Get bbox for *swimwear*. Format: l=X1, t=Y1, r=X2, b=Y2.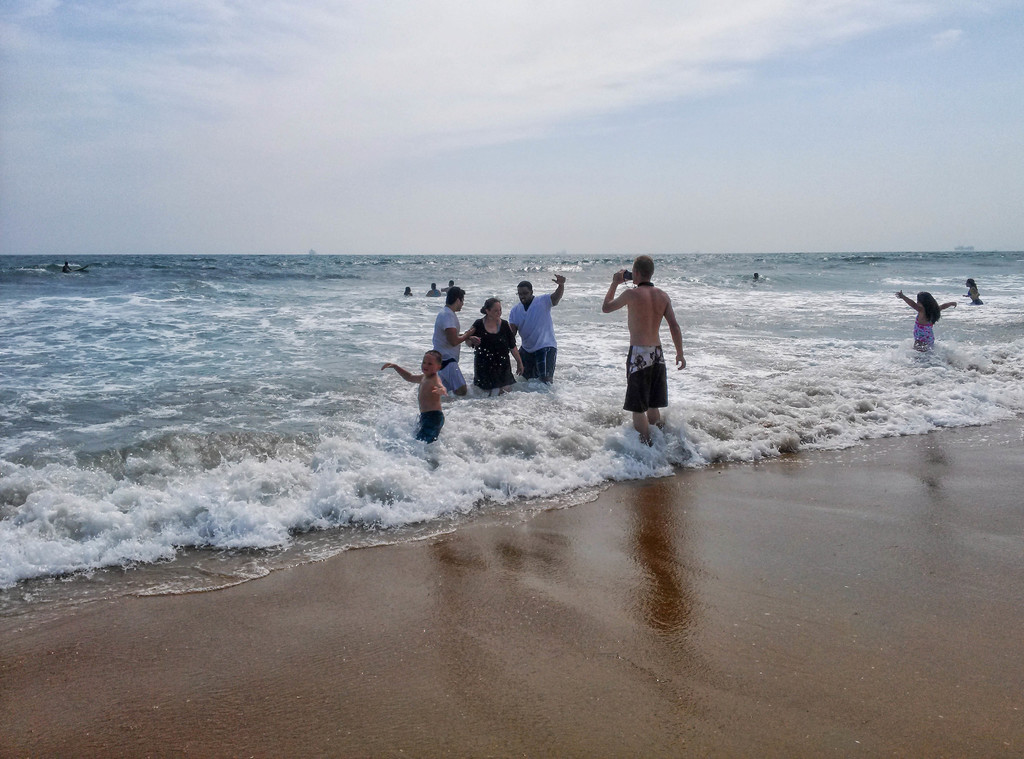
l=506, t=291, r=559, b=385.
